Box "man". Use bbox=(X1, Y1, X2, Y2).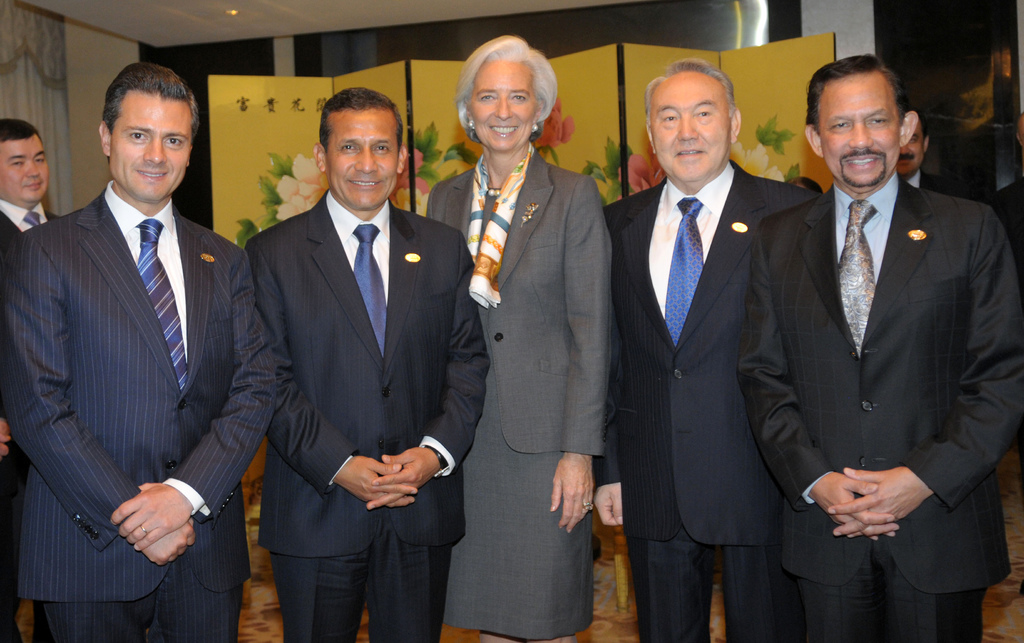
bbox=(895, 106, 974, 199).
